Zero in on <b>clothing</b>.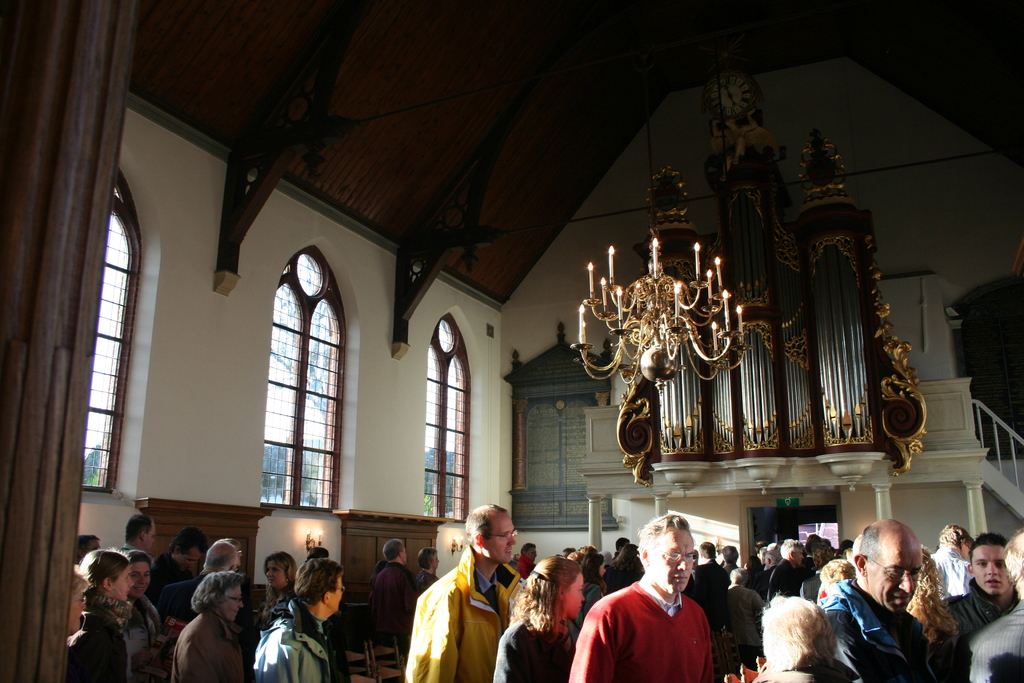
Zeroed in: select_region(583, 575, 732, 681).
